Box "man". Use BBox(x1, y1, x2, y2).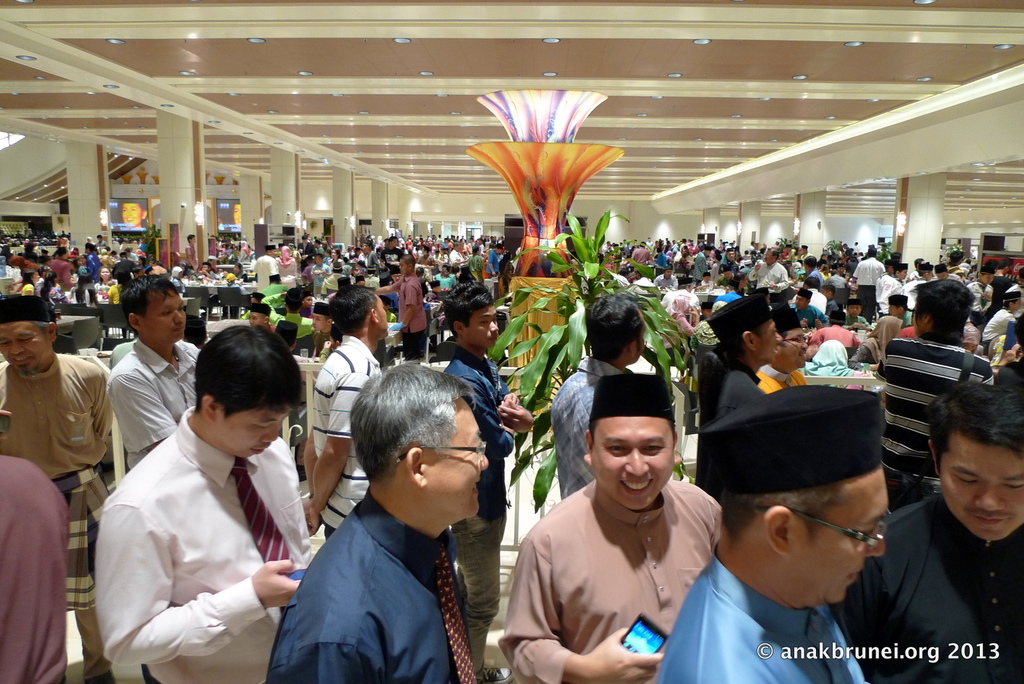
BBox(658, 384, 886, 683).
